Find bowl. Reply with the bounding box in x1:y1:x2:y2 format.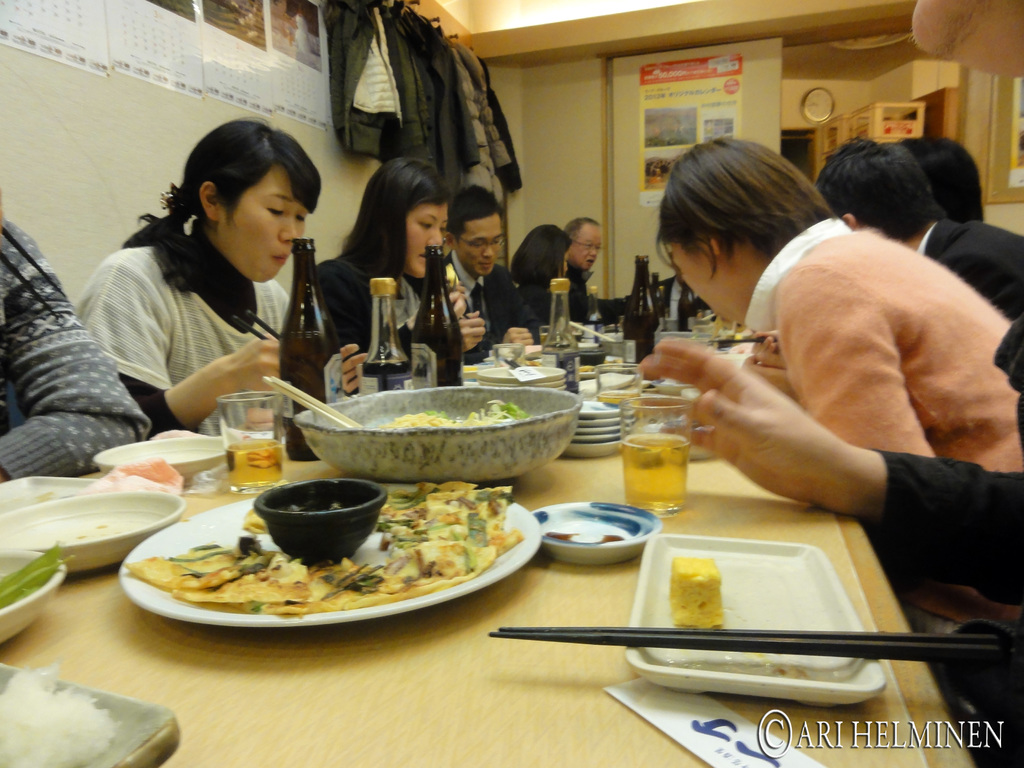
653:380:692:396.
